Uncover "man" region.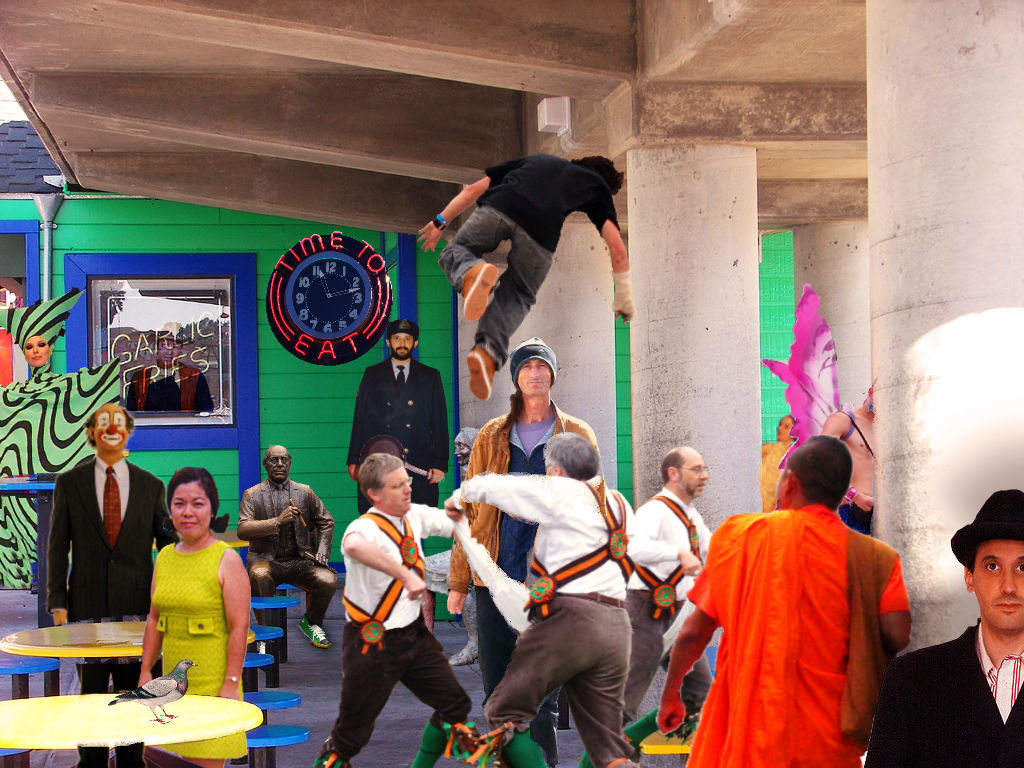
Uncovered: [581, 446, 717, 766].
